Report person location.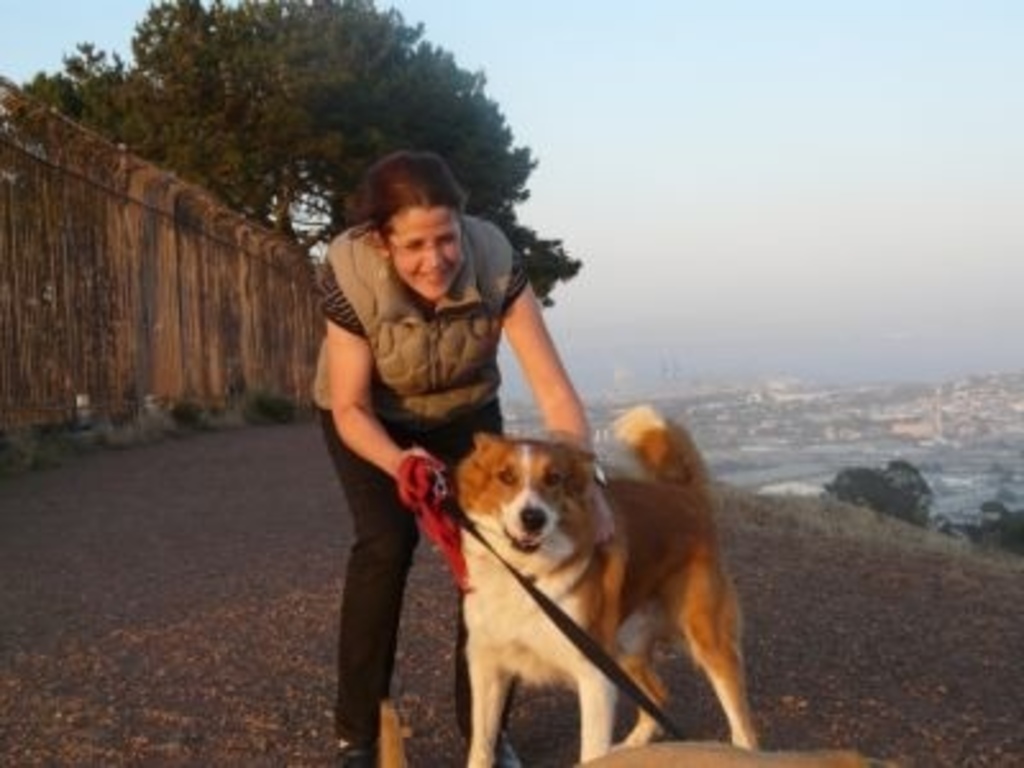
Report: bbox(307, 148, 596, 765).
